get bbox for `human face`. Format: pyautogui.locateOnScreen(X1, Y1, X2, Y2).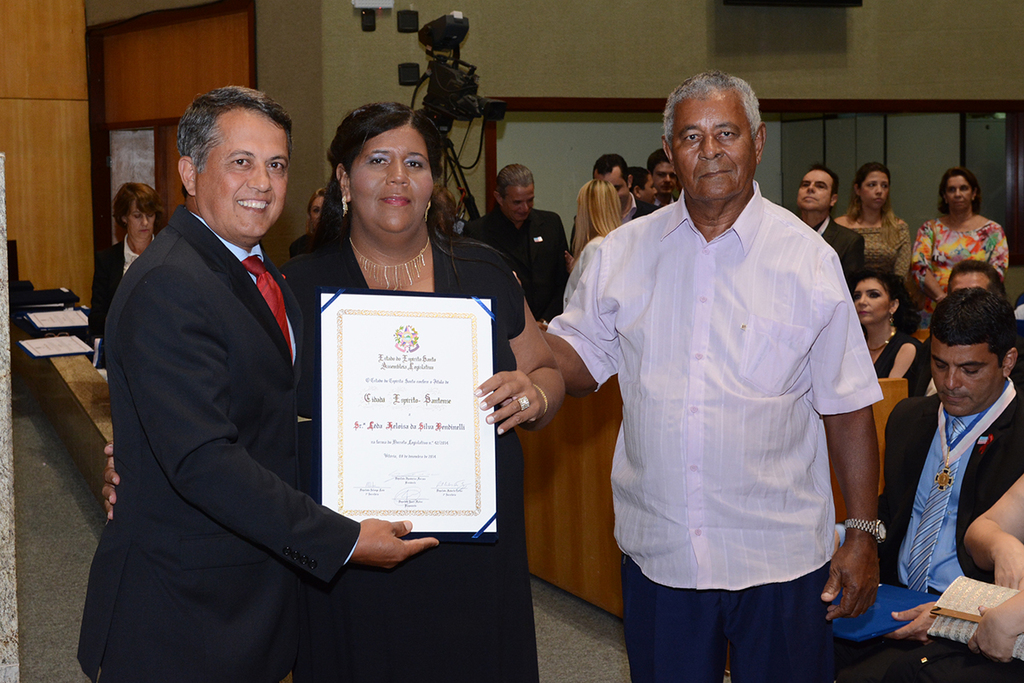
pyautogui.locateOnScreen(641, 173, 657, 202).
